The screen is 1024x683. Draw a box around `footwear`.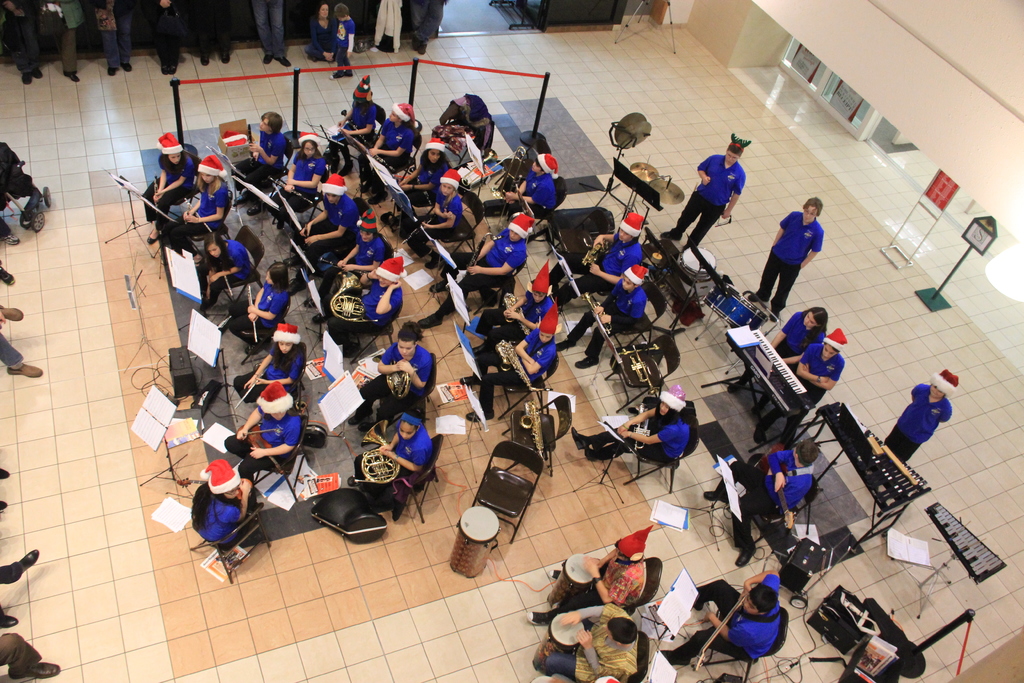
(465, 406, 499, 424).
